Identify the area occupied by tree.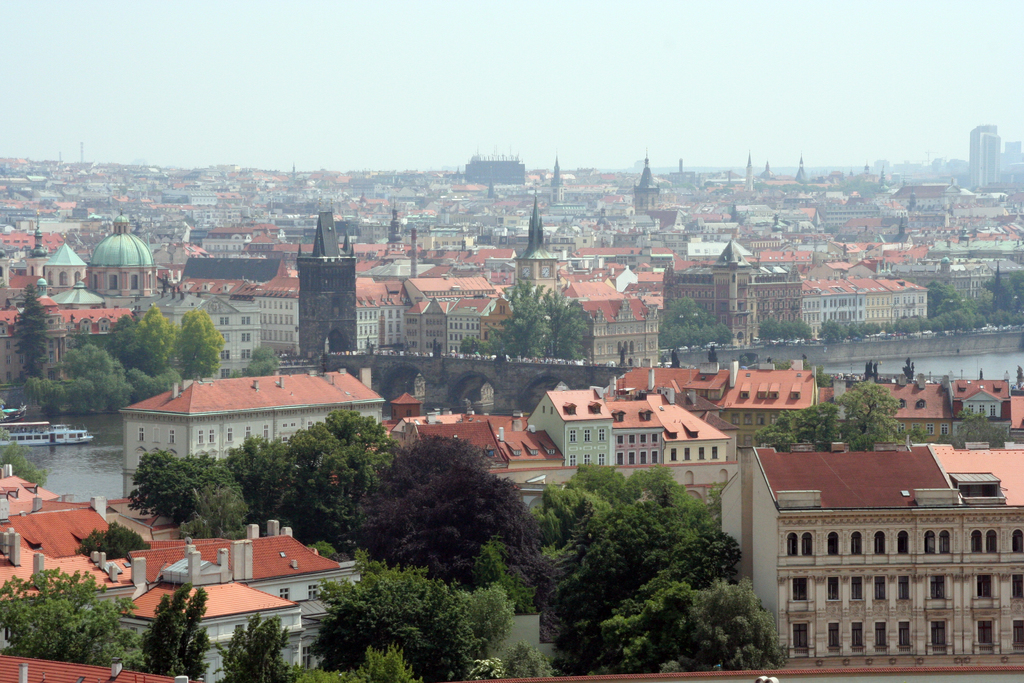
Area: [561, 502, 741, 625].
